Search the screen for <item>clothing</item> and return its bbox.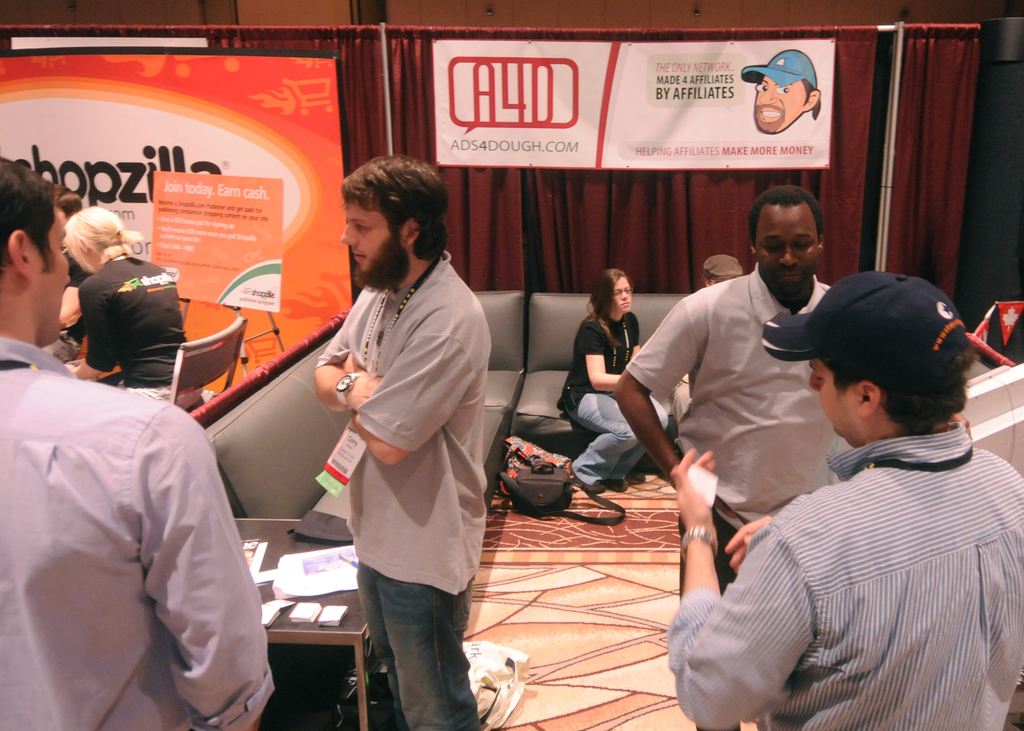
Found: l=0, t=335, r=276, b=730.
